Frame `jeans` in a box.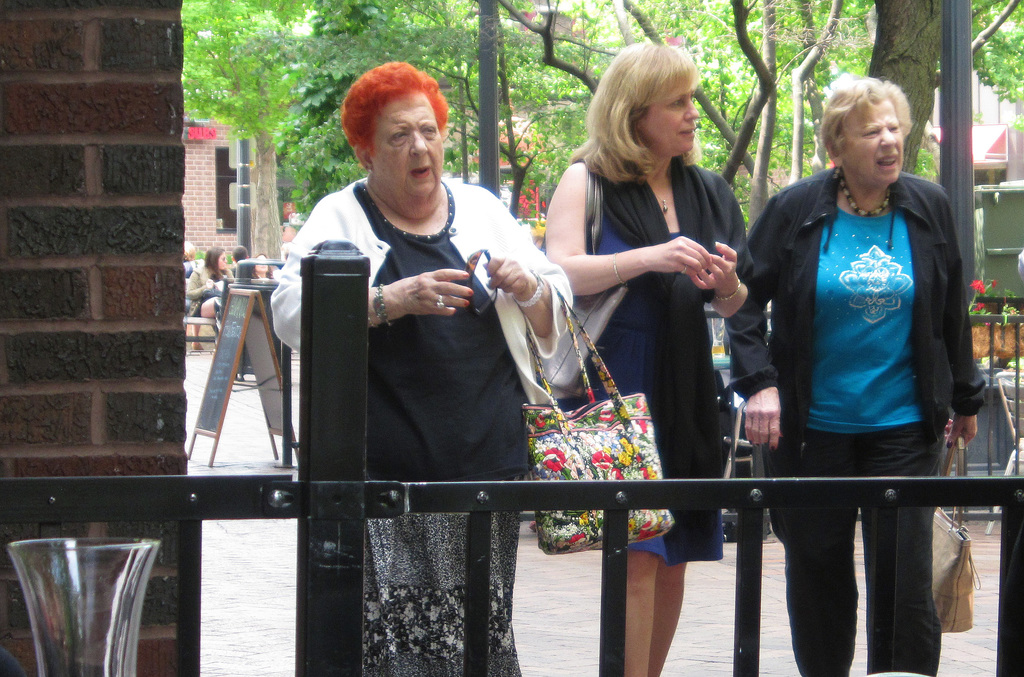
select_region(755, 451, 941, 662).
